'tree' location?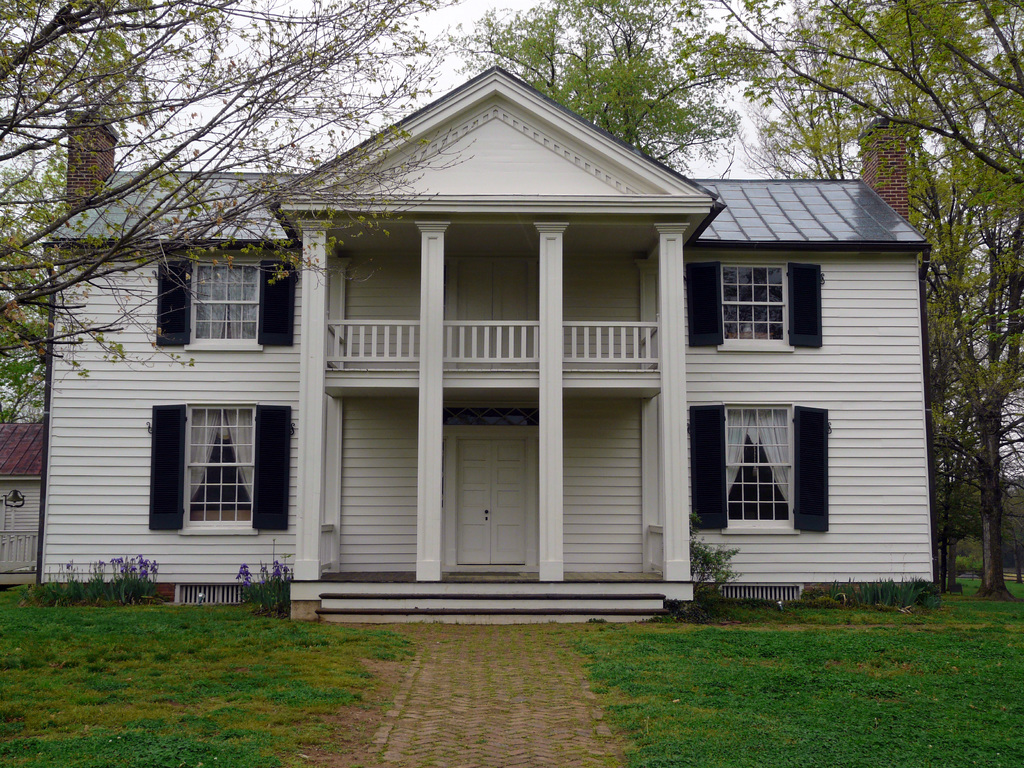
(left=464, top=0, right=742, bottom=161)
